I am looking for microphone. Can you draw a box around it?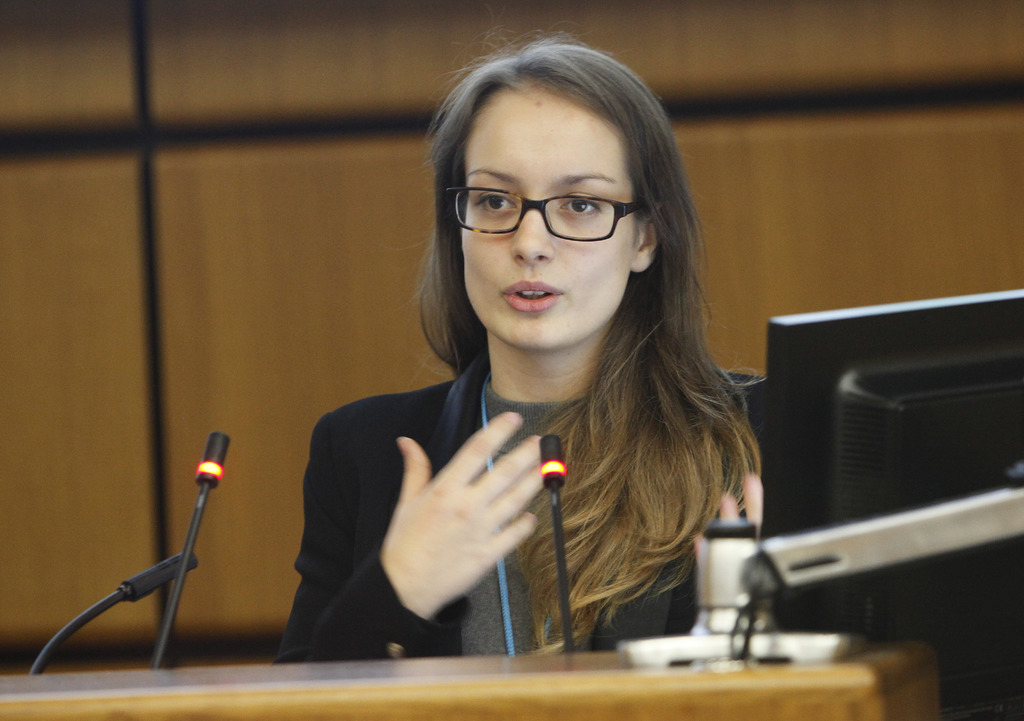
Sure, the bounding box is l=138, t=422, r=229, b=669.
